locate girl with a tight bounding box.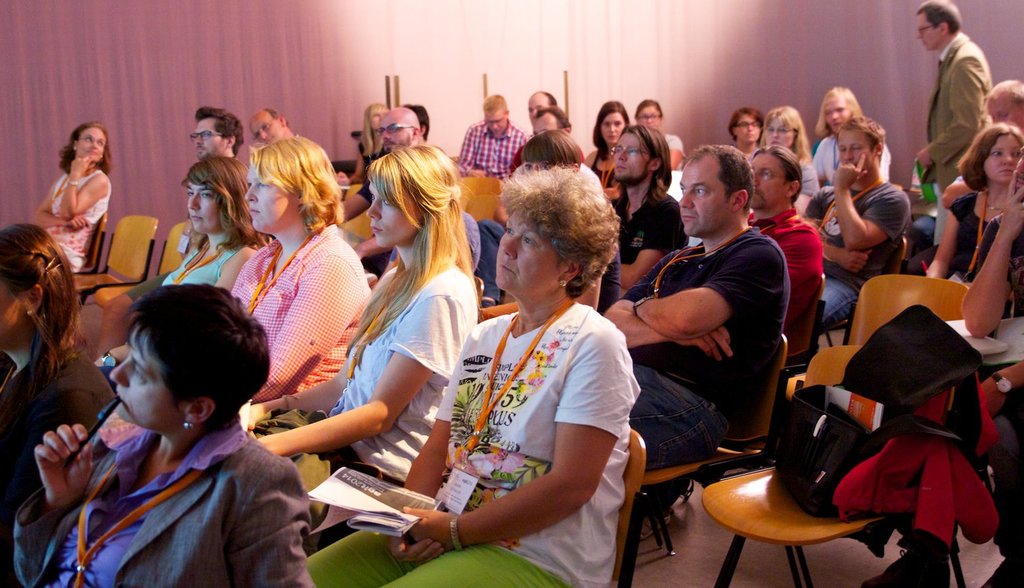
rect(246, 142, 482, 482).
